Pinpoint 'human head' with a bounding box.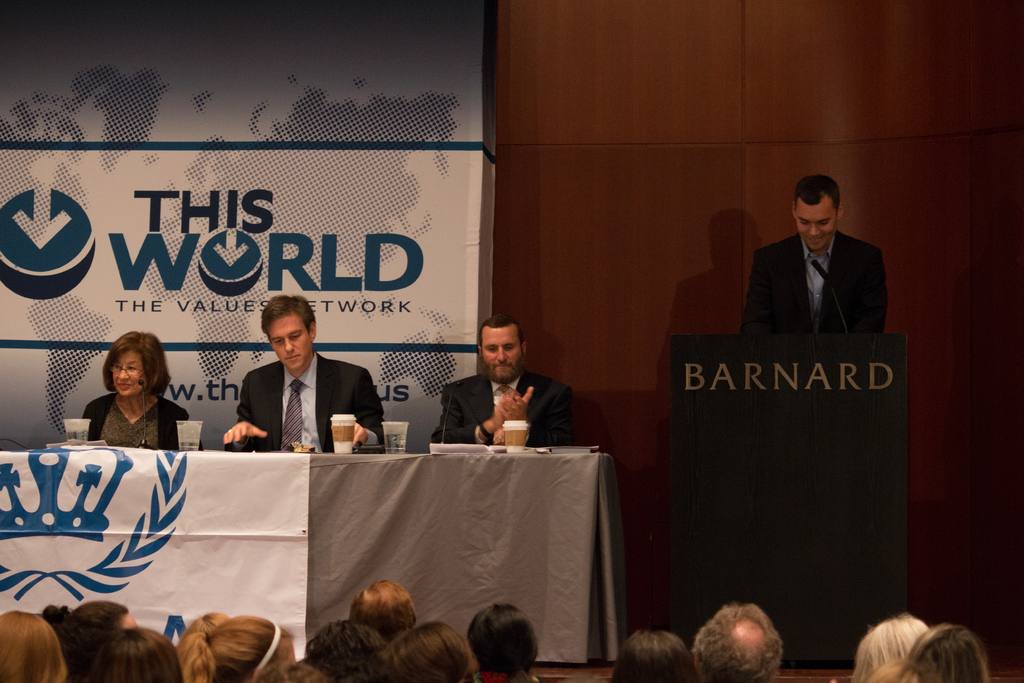
detection(463, 601, 538, 682).
